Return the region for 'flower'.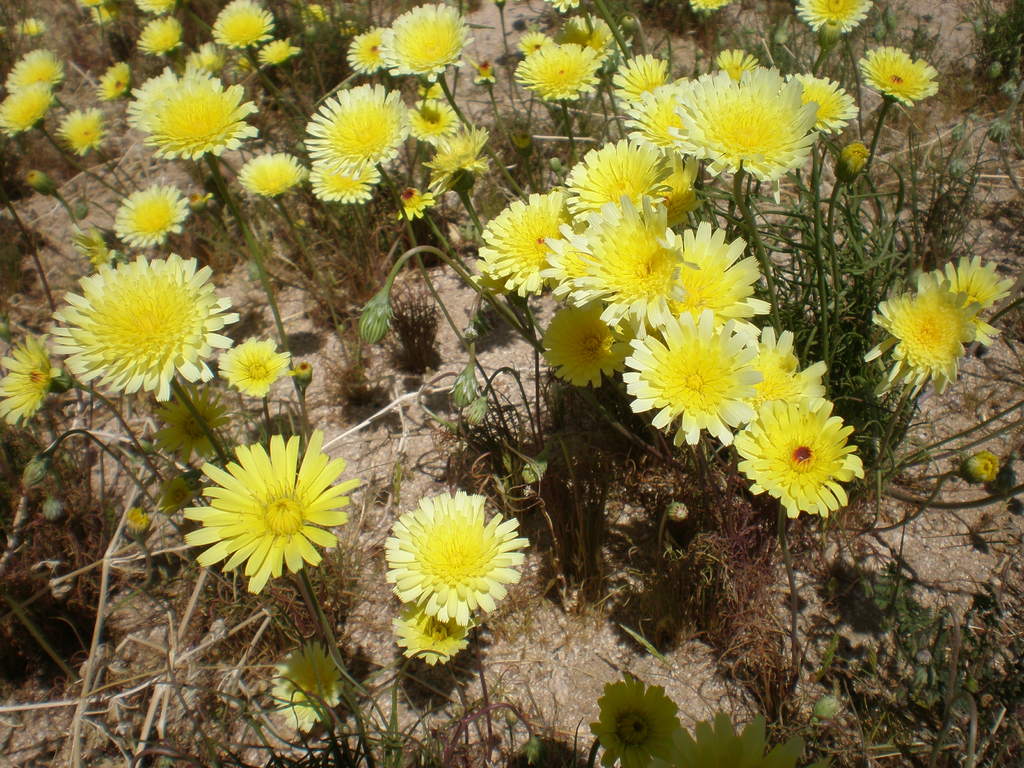
(138,76,265,167).
